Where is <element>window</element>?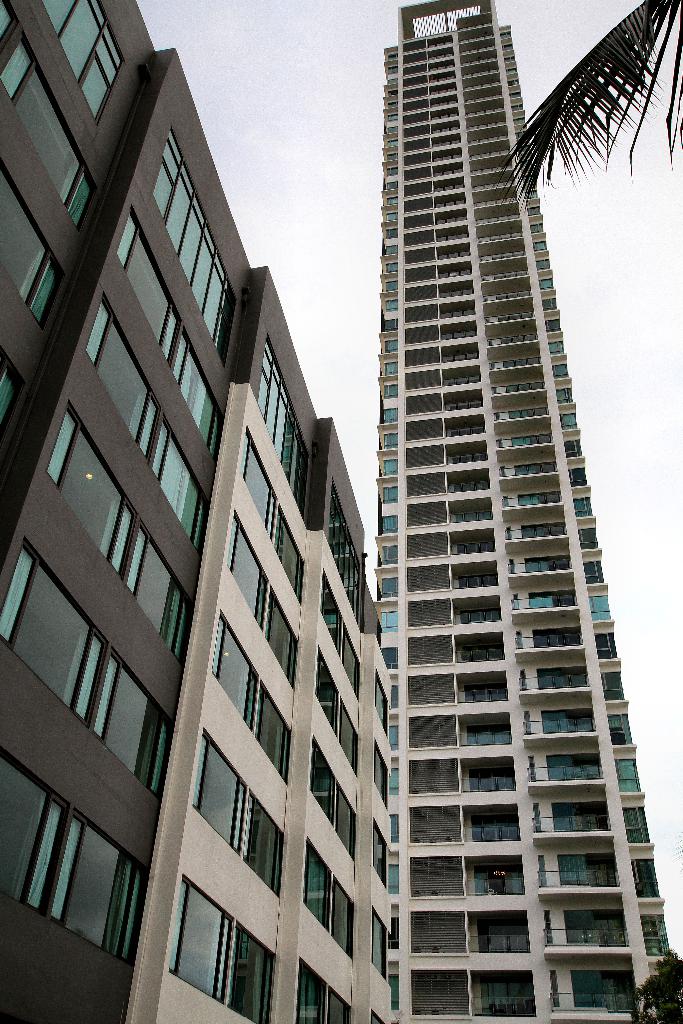
19,810,164,972.
